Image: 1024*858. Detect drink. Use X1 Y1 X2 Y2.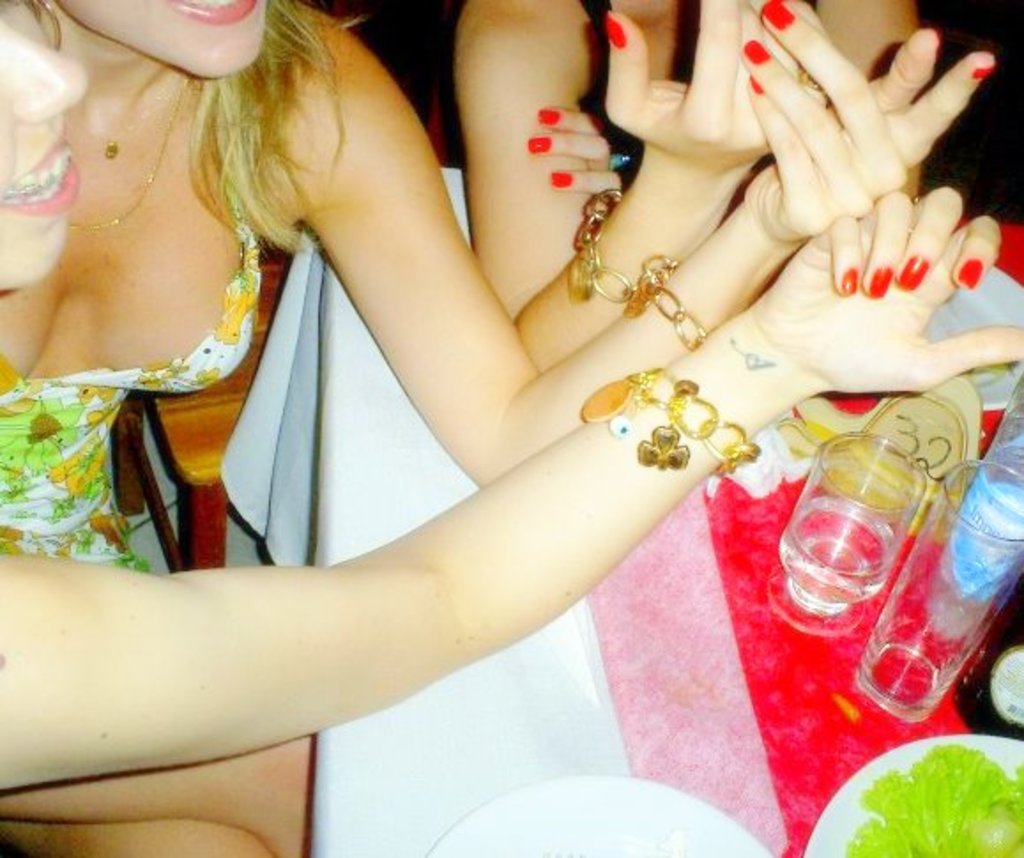
775 501 879 616.
